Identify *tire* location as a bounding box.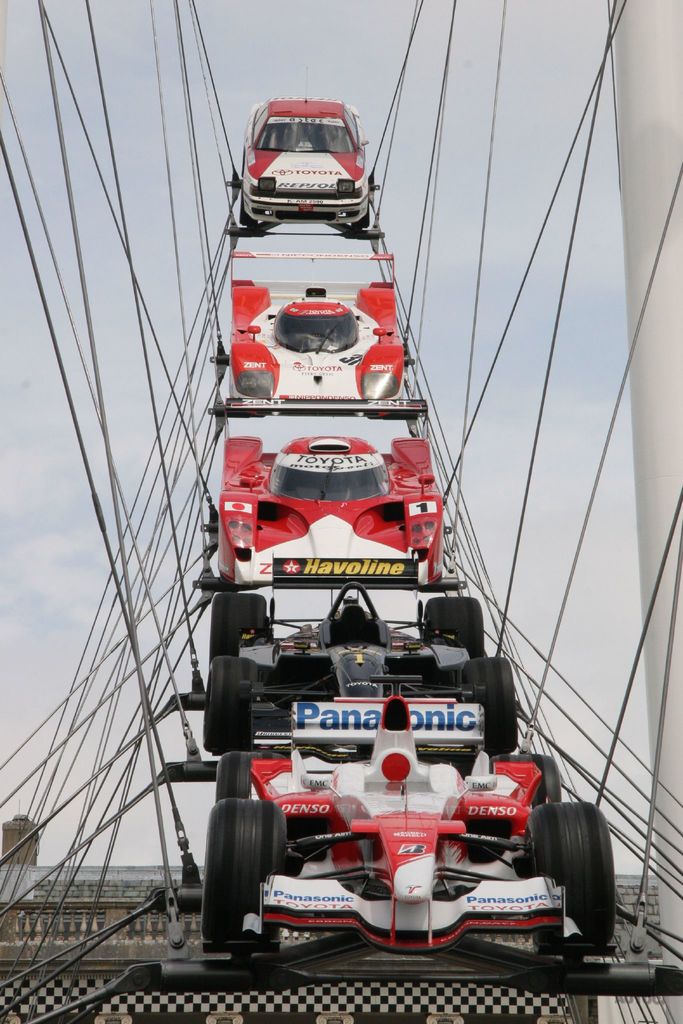
[201,653,258,753].
